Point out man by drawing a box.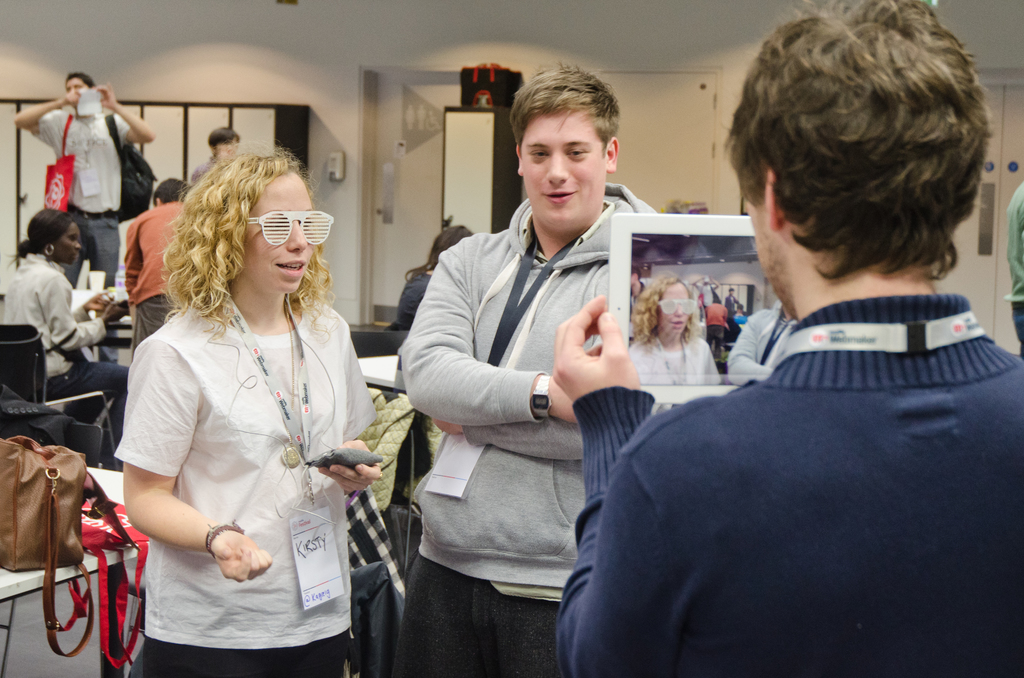
pyautogui.locateOnScreen(684, 270, 725, 310).
